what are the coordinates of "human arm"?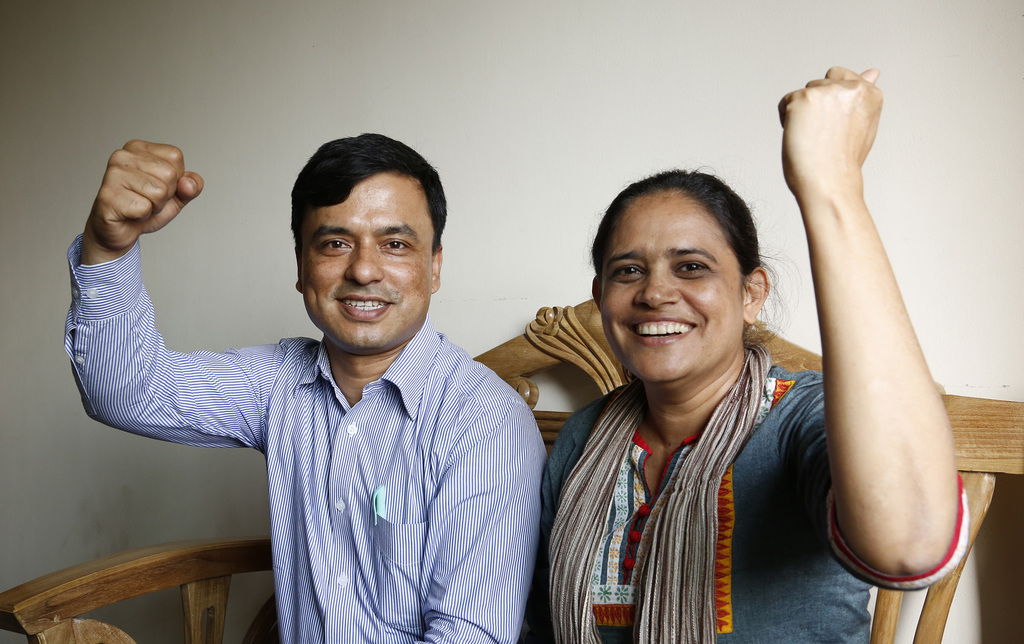
{"x1": 65, "y1": 138, "x2": 288, "y2": 469}.
